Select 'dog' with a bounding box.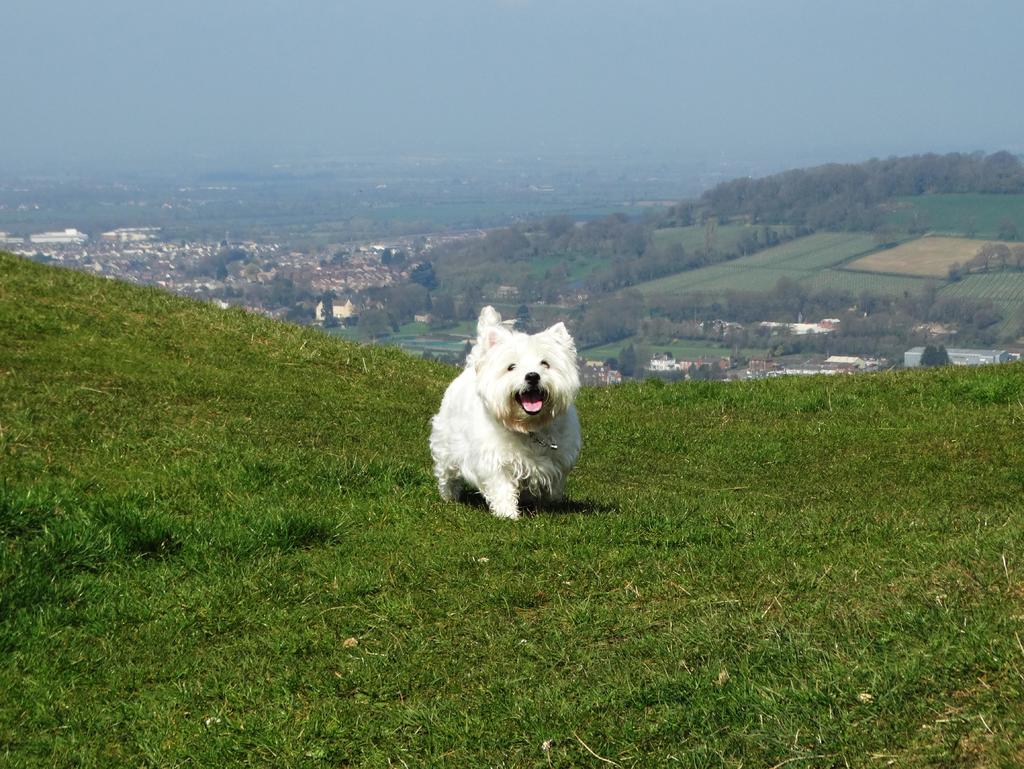
{"left": 426, "top": 304, "right": 584, "bottom": 525}.
